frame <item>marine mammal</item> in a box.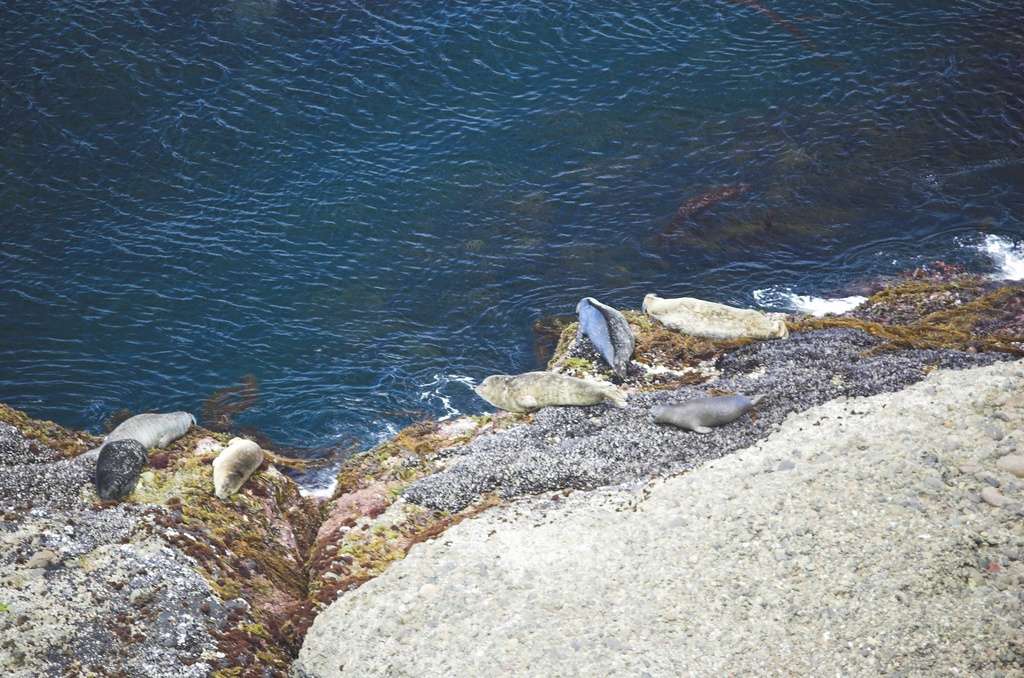
box(641, 292, 792, 346).
